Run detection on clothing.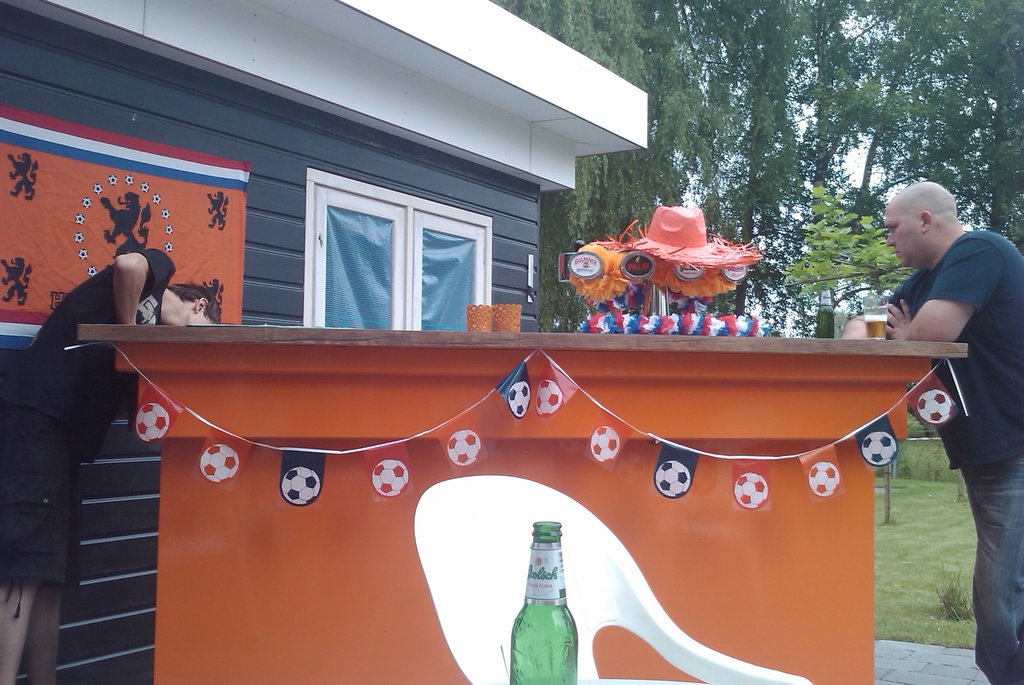
Result: (x1=3, y1=243, x2=165, y2=598).
